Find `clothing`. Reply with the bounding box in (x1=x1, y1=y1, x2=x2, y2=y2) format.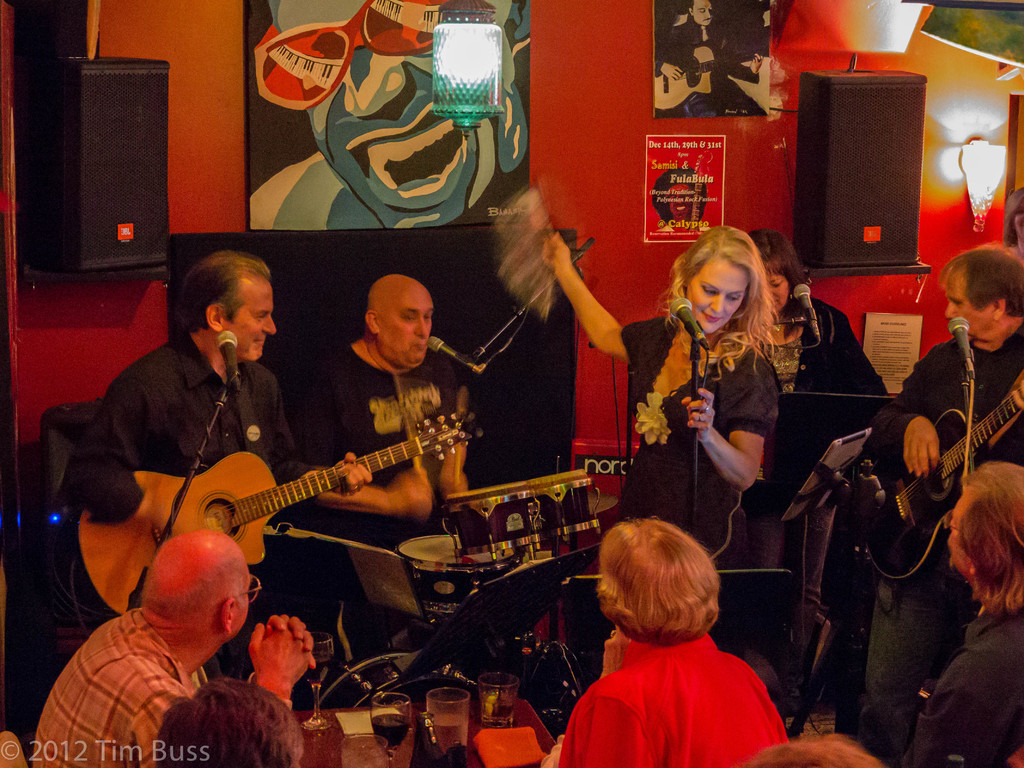
(x1=561, y1=610, x2=785, y2=755).
